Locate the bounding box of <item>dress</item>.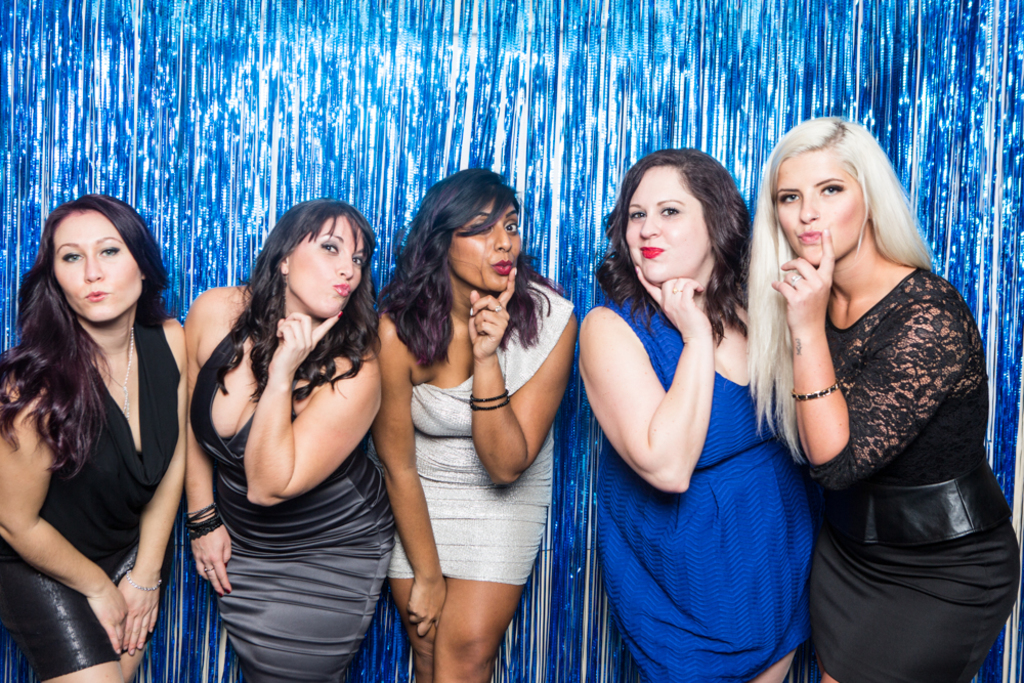
Bounding box: {"left": 0, "top": 309, "right": 181, "bottom": 682}.
